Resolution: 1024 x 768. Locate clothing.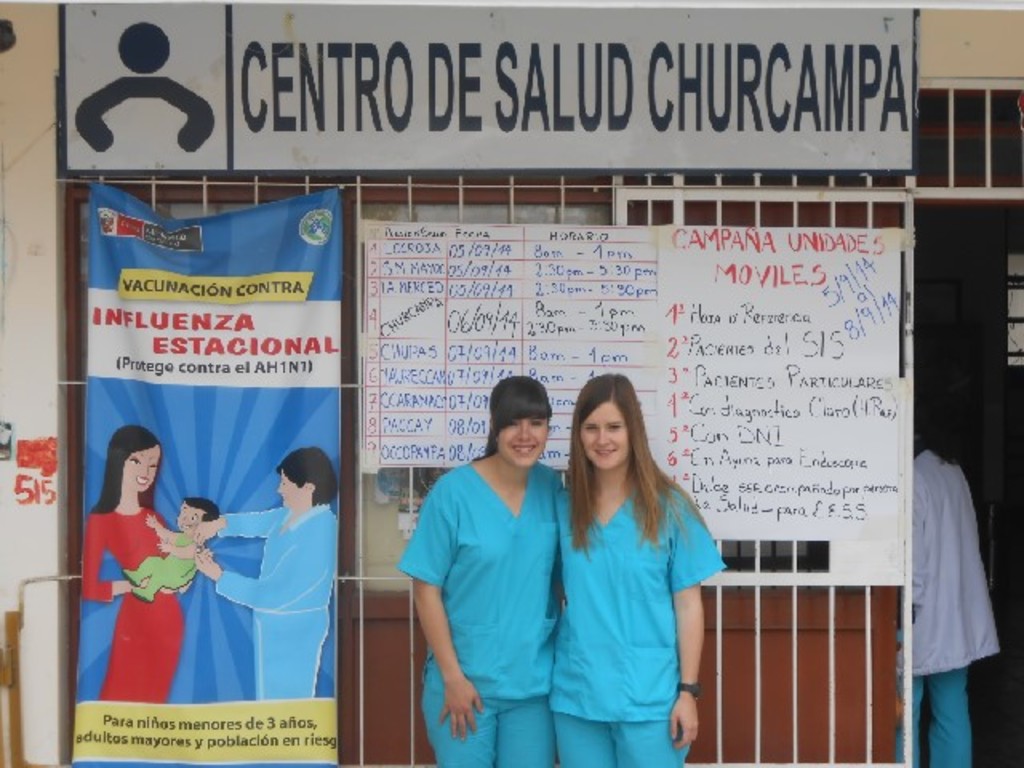
(126,534,200,605).
